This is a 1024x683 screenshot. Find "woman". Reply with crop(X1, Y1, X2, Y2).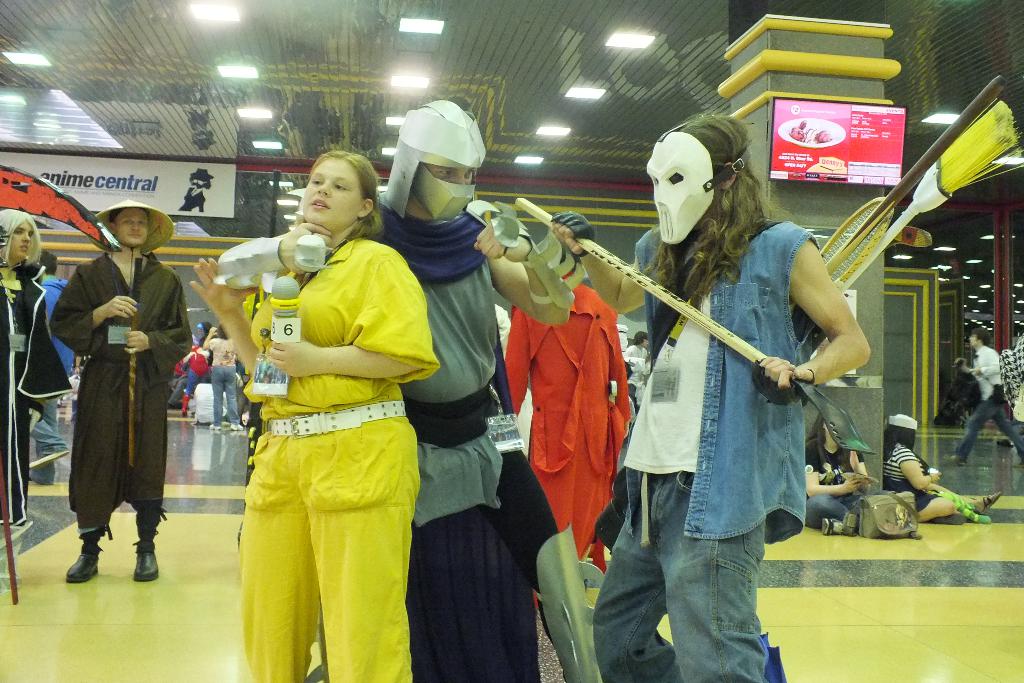
crop(188, 149, 439, 682).
